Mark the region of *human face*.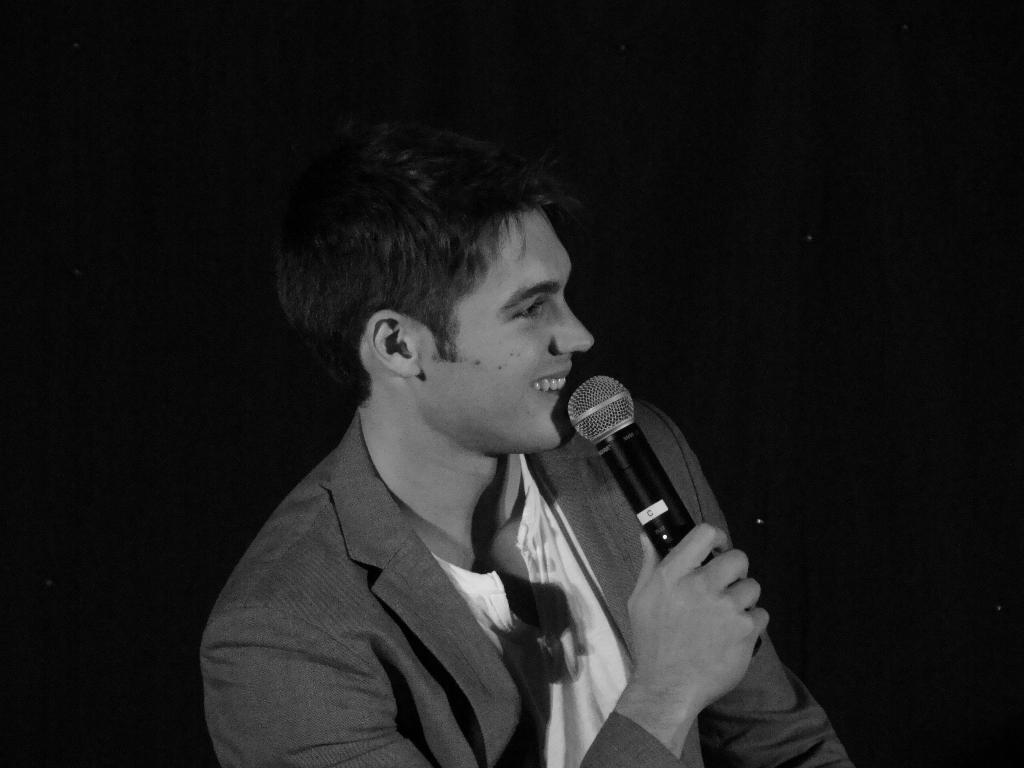
Region: 410:212:600:451.
